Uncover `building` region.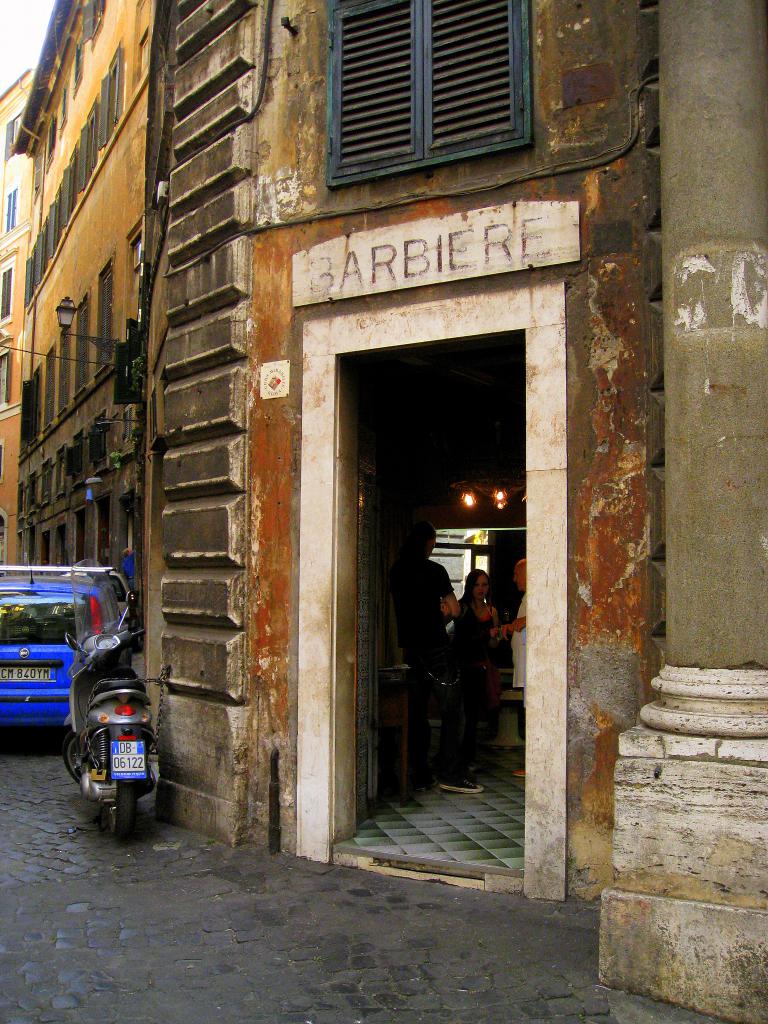
Uncovered: (x1=0, y1=0, x2=767, y2=1023).
